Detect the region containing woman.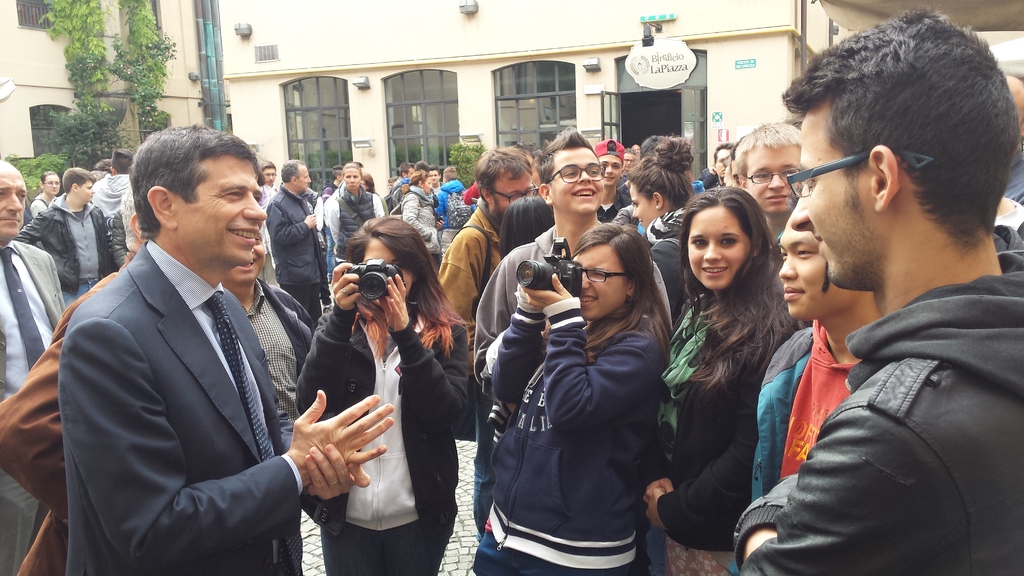
x1=667 y1=172 x2=797 y2=572.
